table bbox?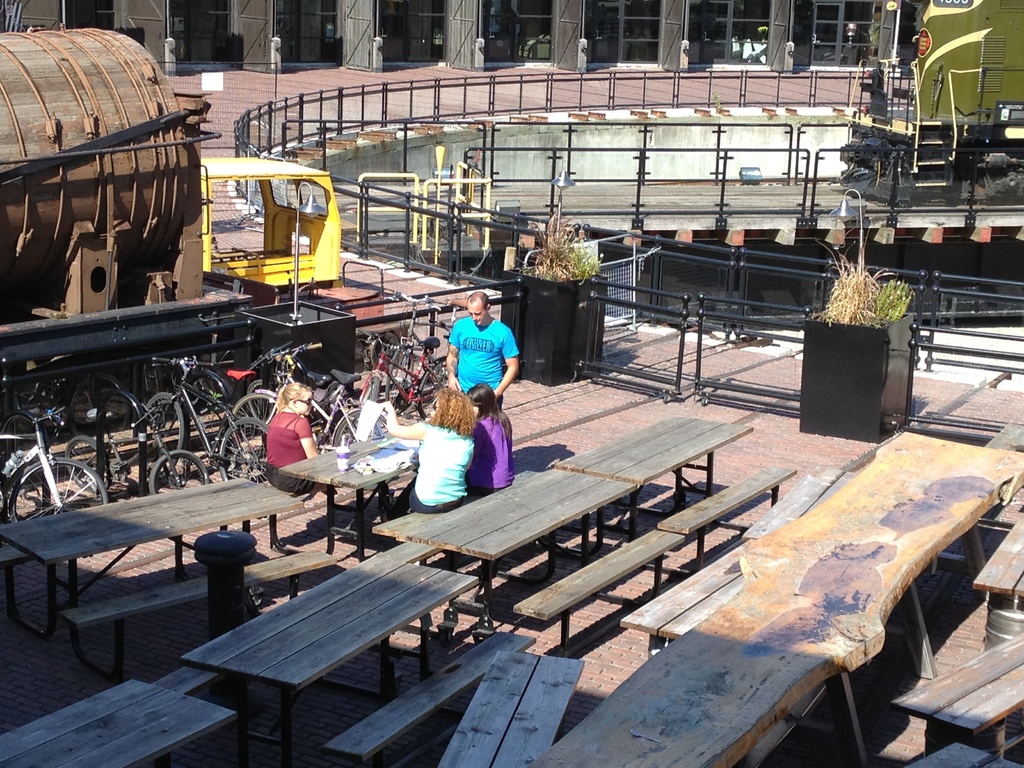
[x1=410, y1=463, x2=640, y2=617]
